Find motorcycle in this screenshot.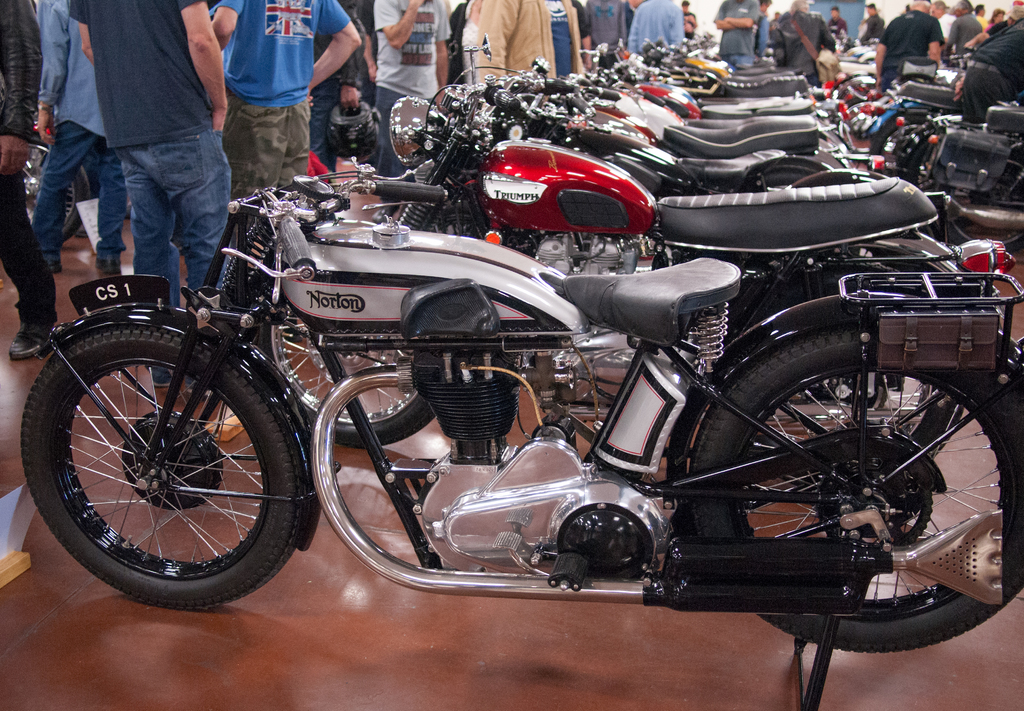
The bounding box for motorcycle is locate(20, 168, 1021, 710).
